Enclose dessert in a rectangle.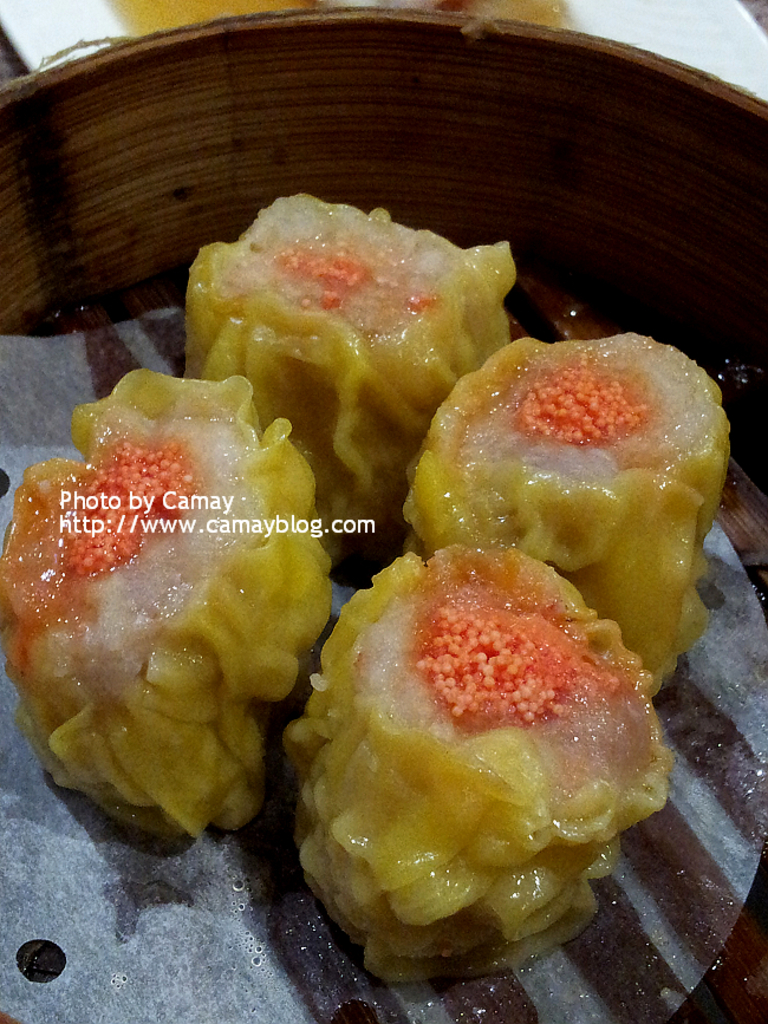
x1=0, y1=373, x2=327, y2=841.
